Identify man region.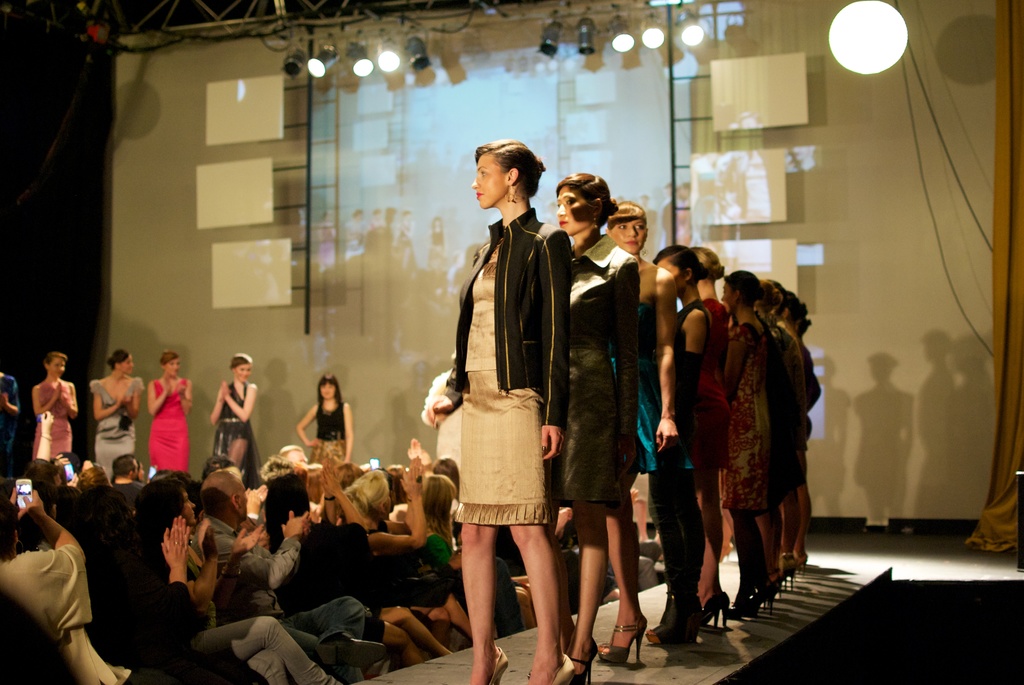
Region: <bbox>271, 443, 313, 463</bbox>.
